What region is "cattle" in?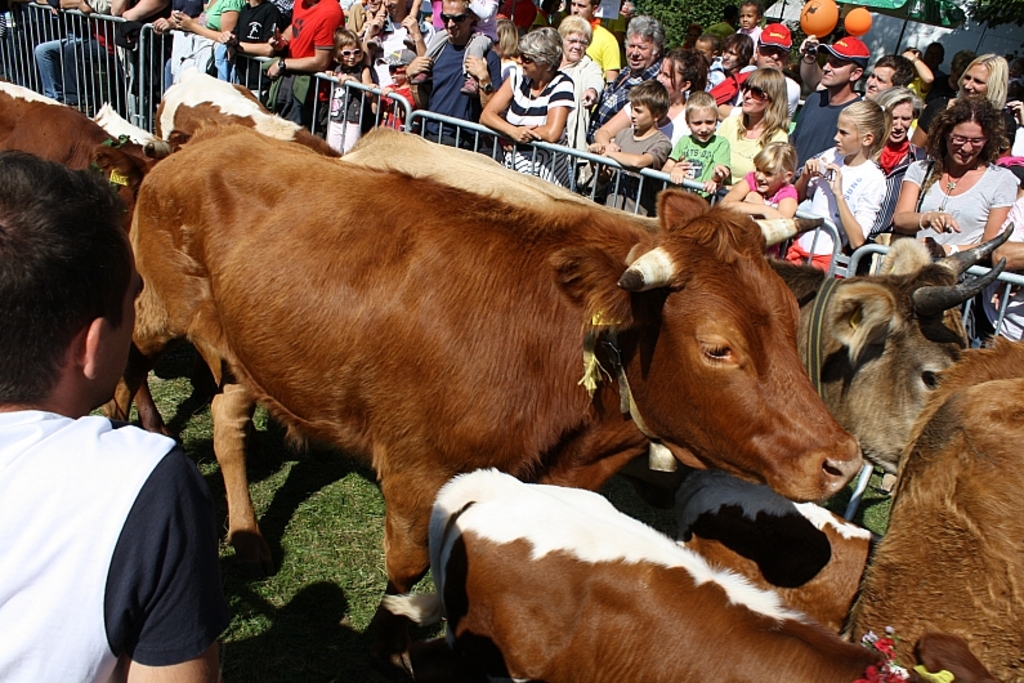
<bbox>348, 122, 1014, 465</bbox>.
